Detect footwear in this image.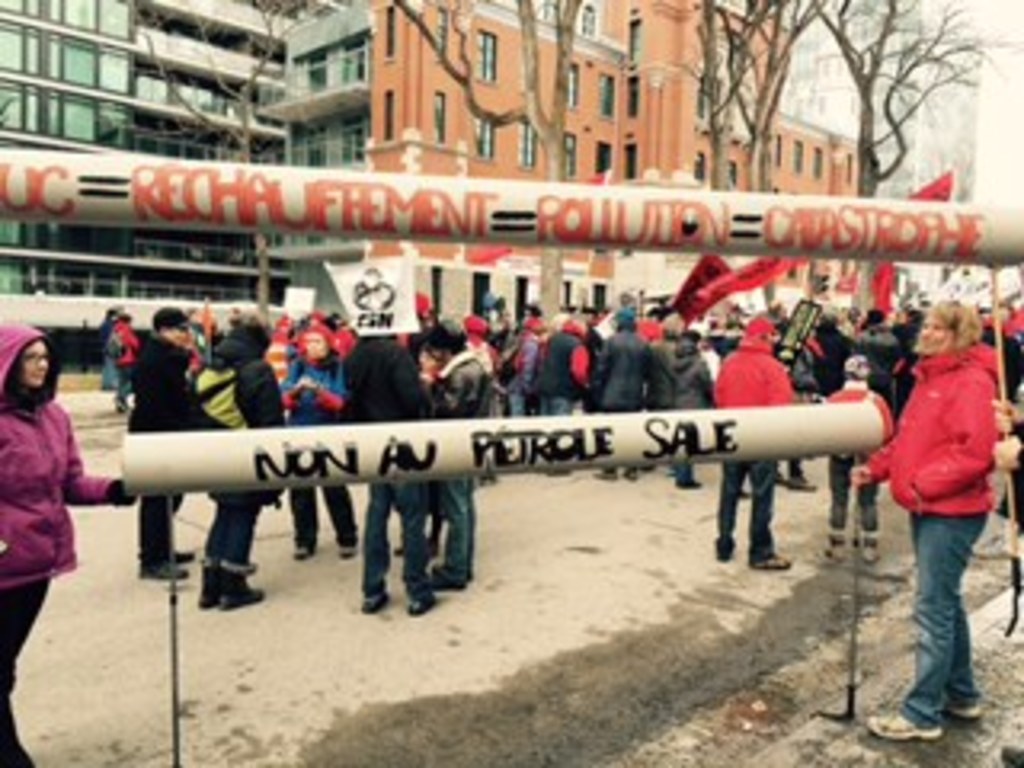
Detection: <region>435, 570, 464, 592</region>.
